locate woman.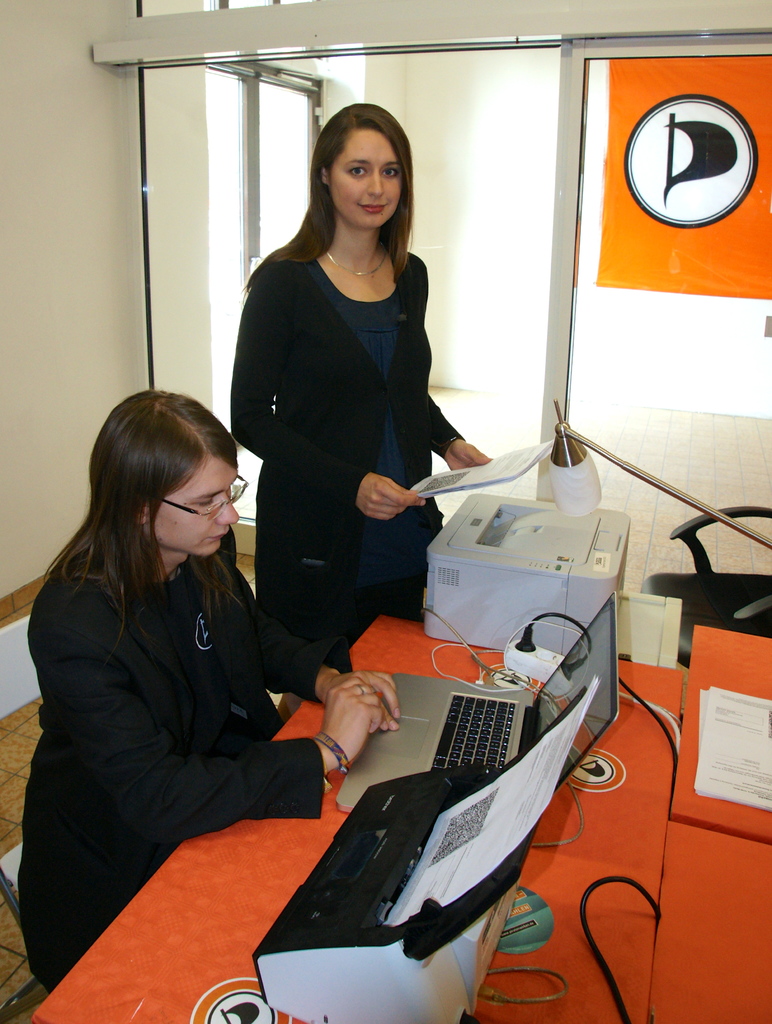
Bounding box: BBox(233, 120, 471, 692).
